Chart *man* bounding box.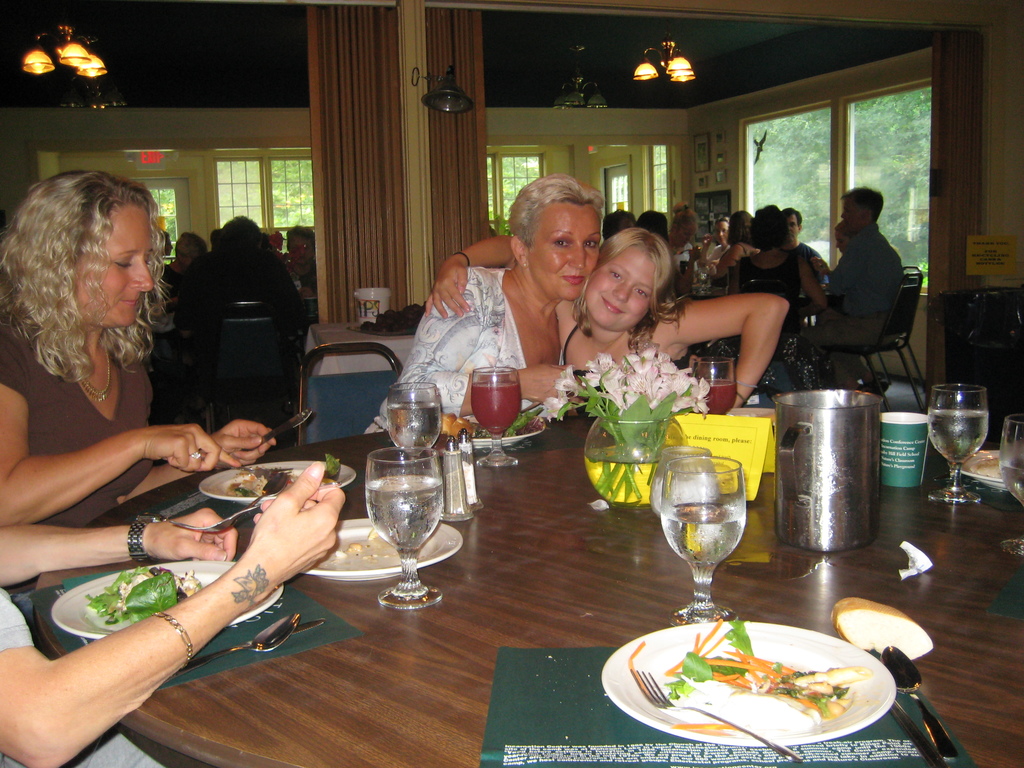
Charted: [left=780, top=207, right=825, bottom=273].
